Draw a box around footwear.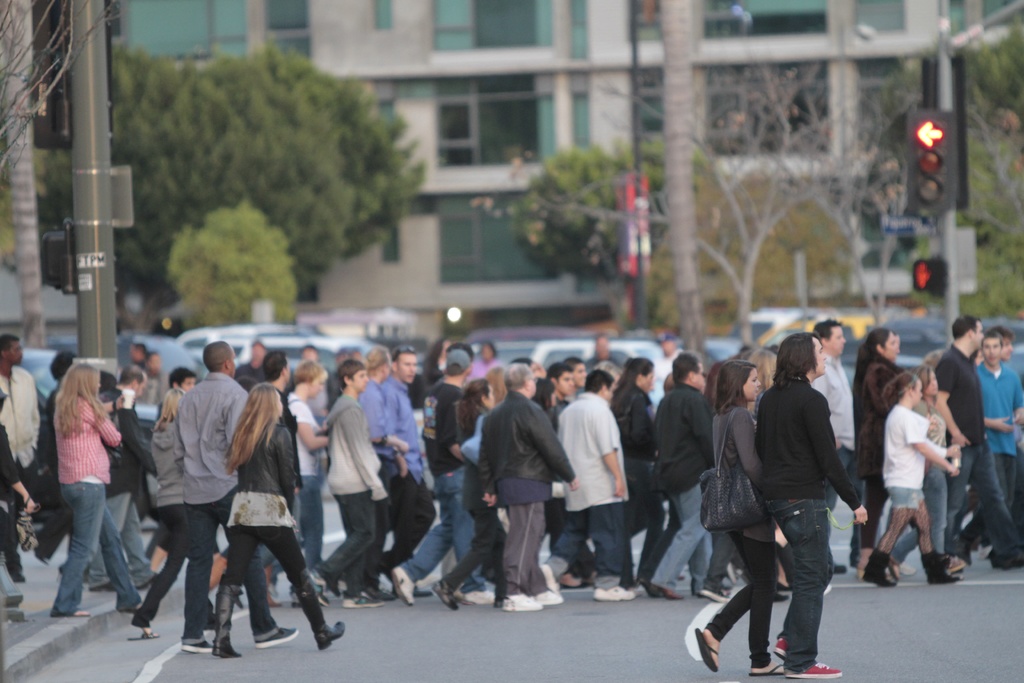
BBox(127, 629, 157, 639).
